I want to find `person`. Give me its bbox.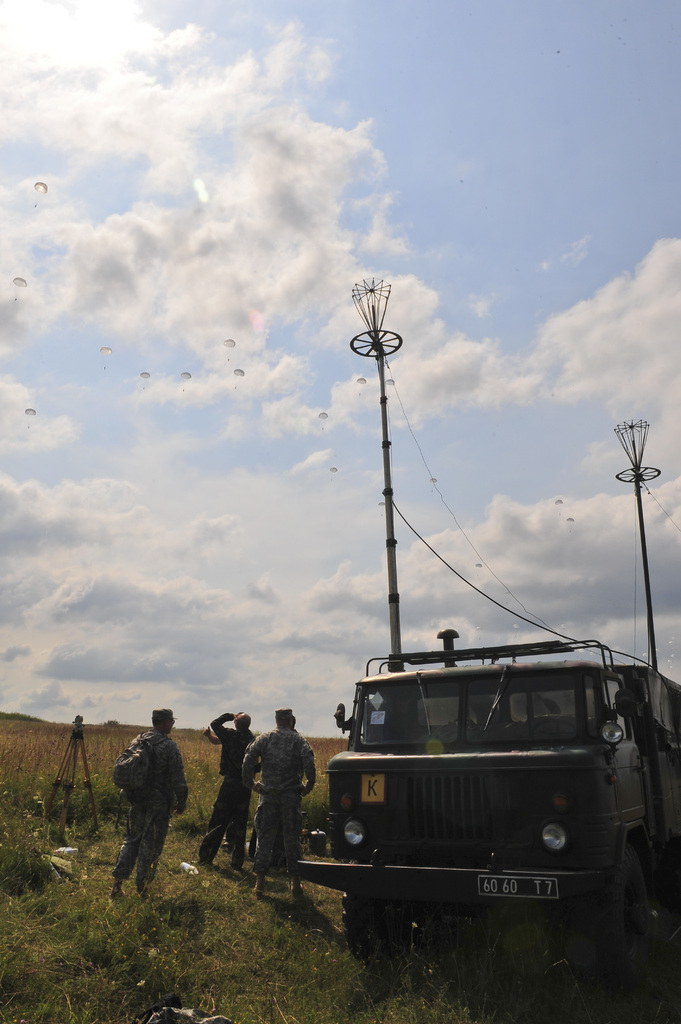
<region>244, 708, 319, 899</region>.
